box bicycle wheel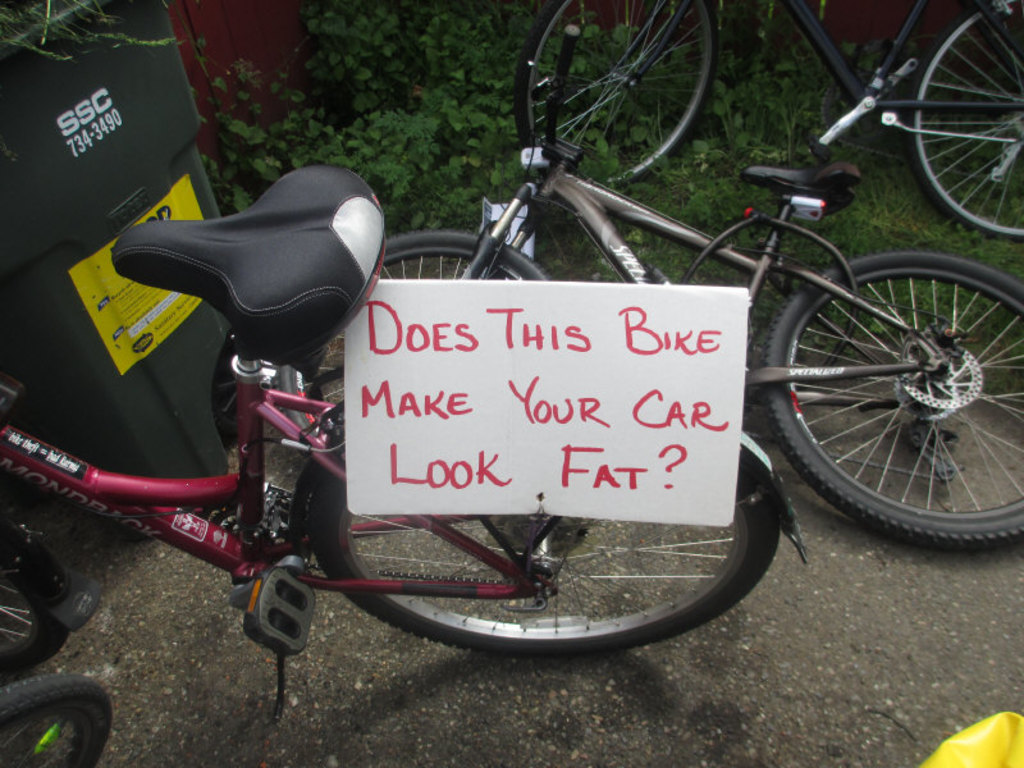
<region>913, 8, 1023, 238</region>
